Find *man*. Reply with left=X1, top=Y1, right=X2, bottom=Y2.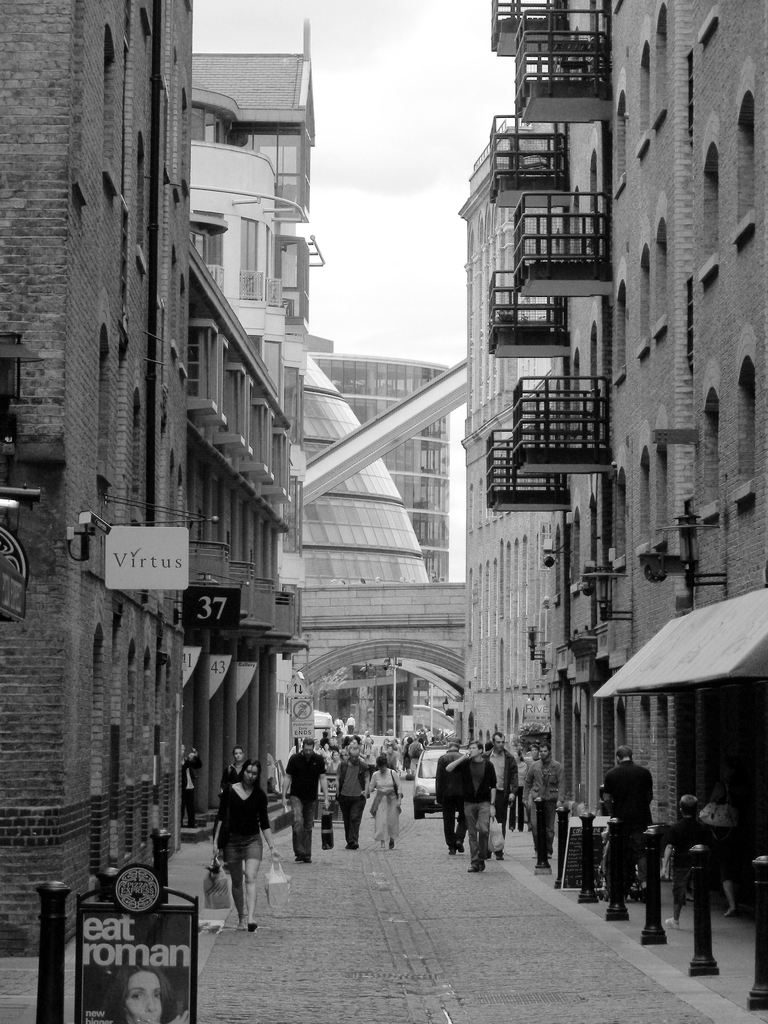
left=603, top=746, right=655, bottom=835.
